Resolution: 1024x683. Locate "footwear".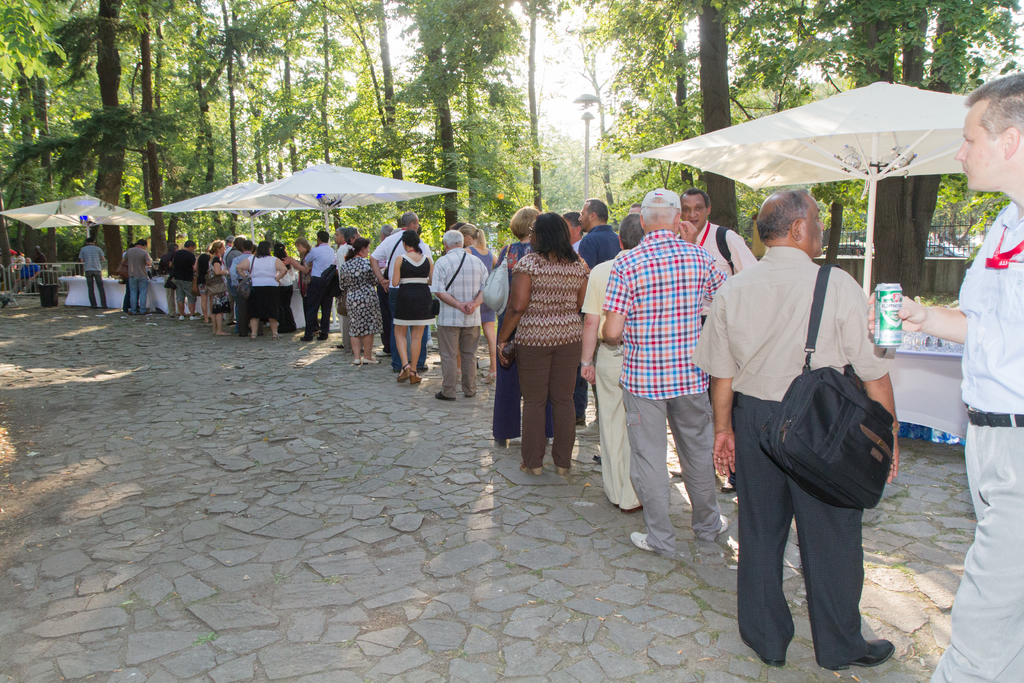
577 422 601 440.
